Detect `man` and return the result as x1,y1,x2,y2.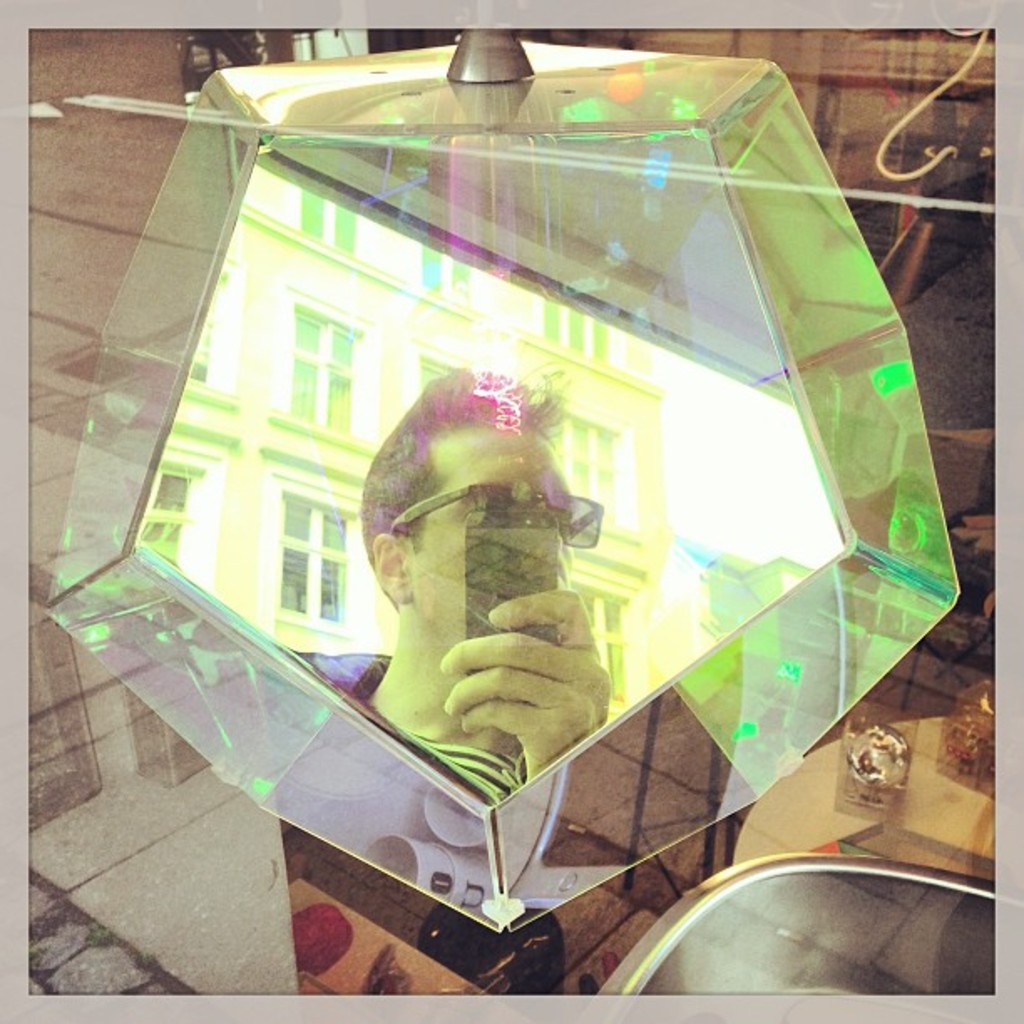
300,366,681,808.
